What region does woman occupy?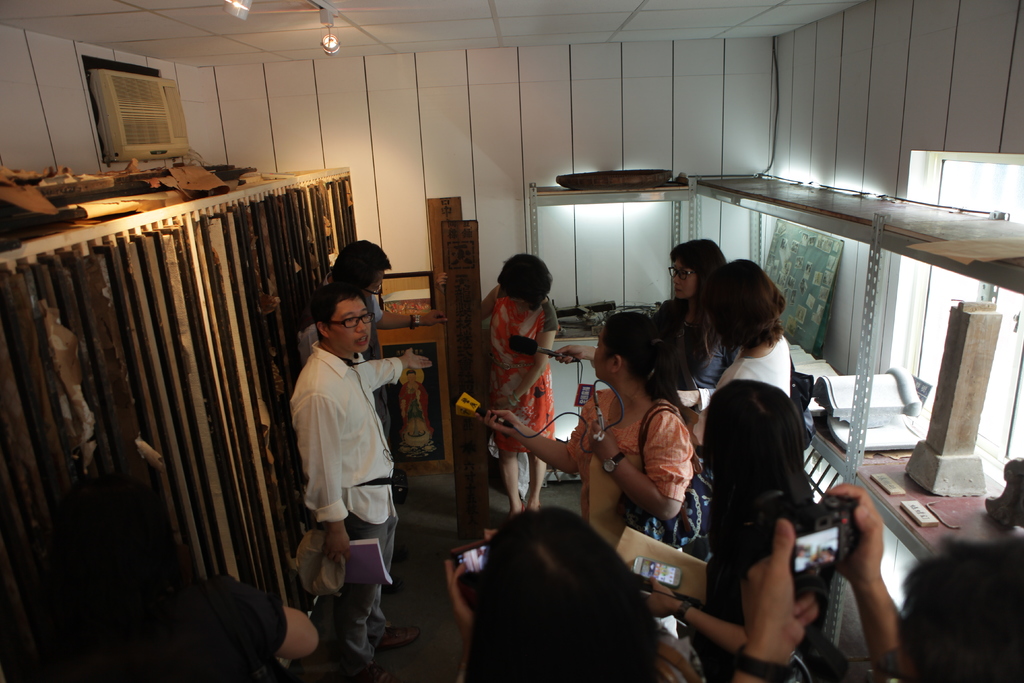
[x1=443, y1=506, x2=705, y2=682].
